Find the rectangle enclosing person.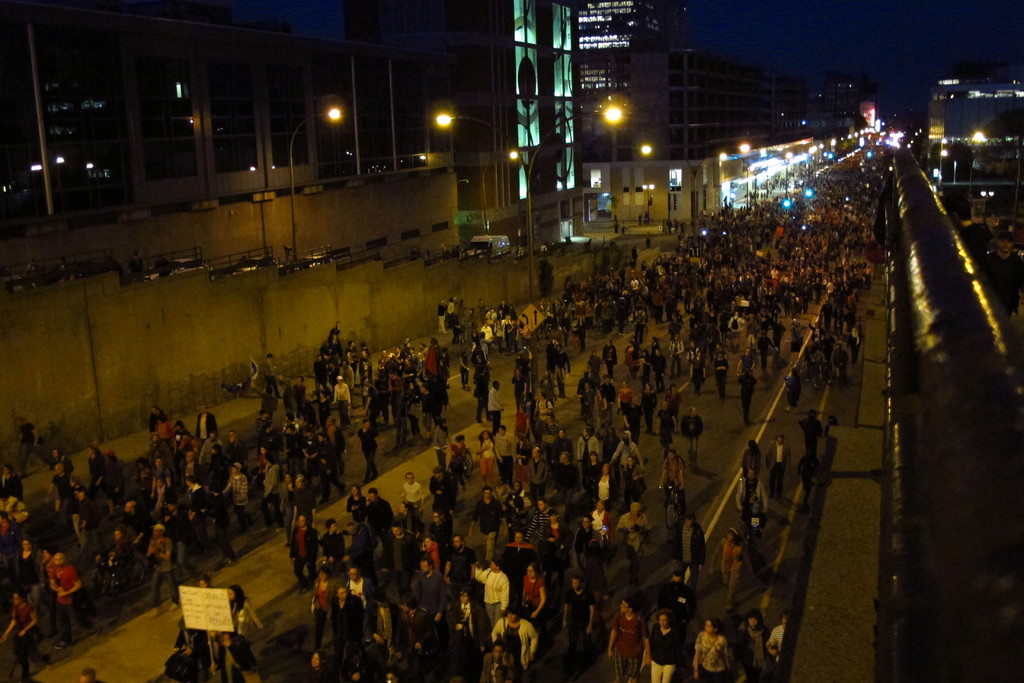
rect(468, 550, 504, 598).
